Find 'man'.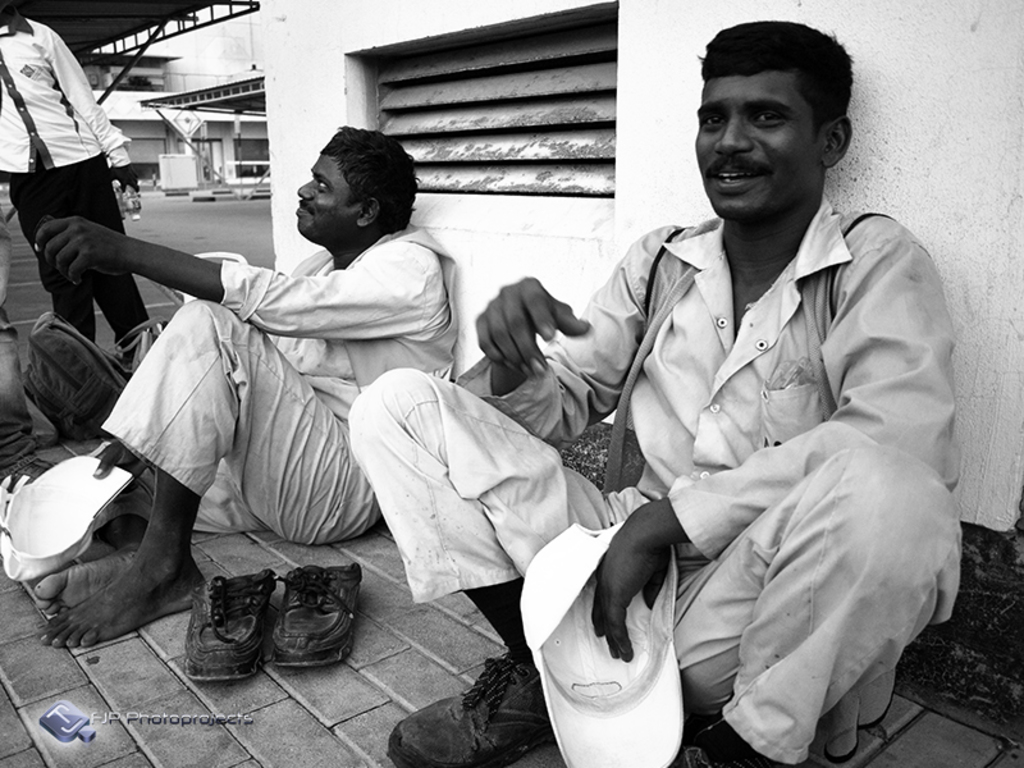
<bbox>0, 0, 160, 358</bbox>.
